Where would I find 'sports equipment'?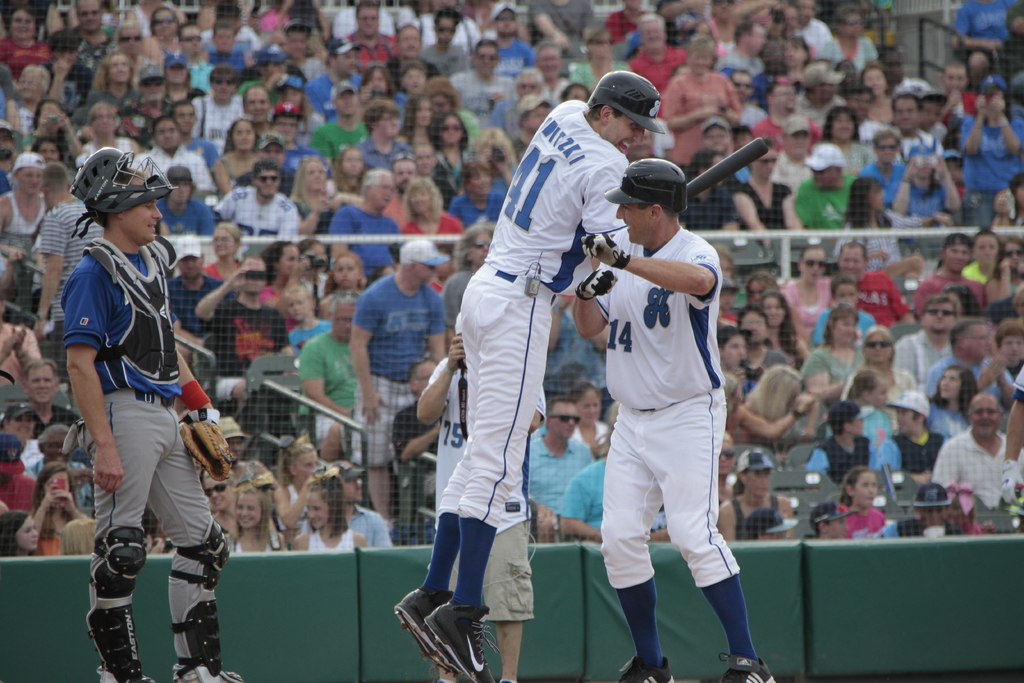
At 420:597:501:682.
